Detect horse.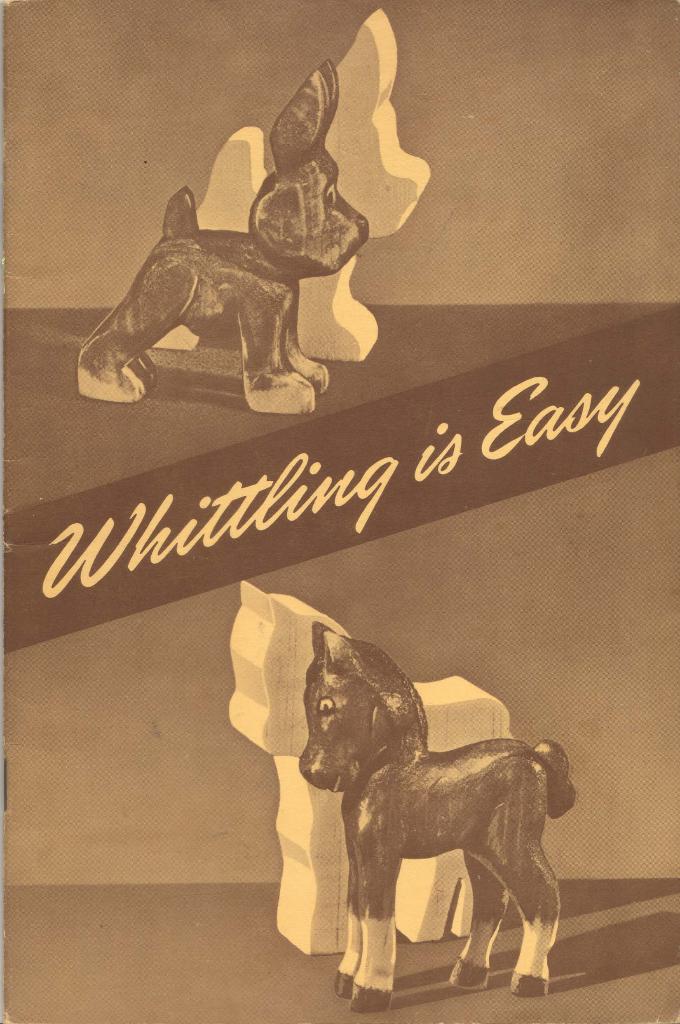
Detected at pyautogui.locateOnScreen(297, 624, 574, 1011).
